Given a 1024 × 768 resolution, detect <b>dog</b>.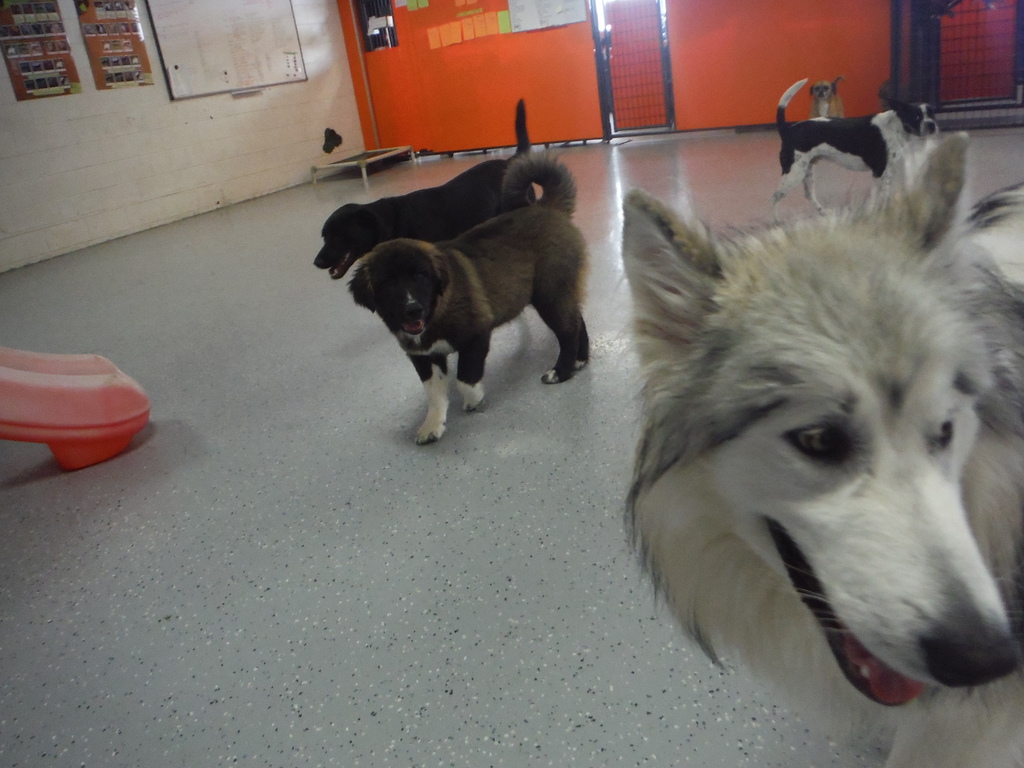
769, 80, 941, 229.
